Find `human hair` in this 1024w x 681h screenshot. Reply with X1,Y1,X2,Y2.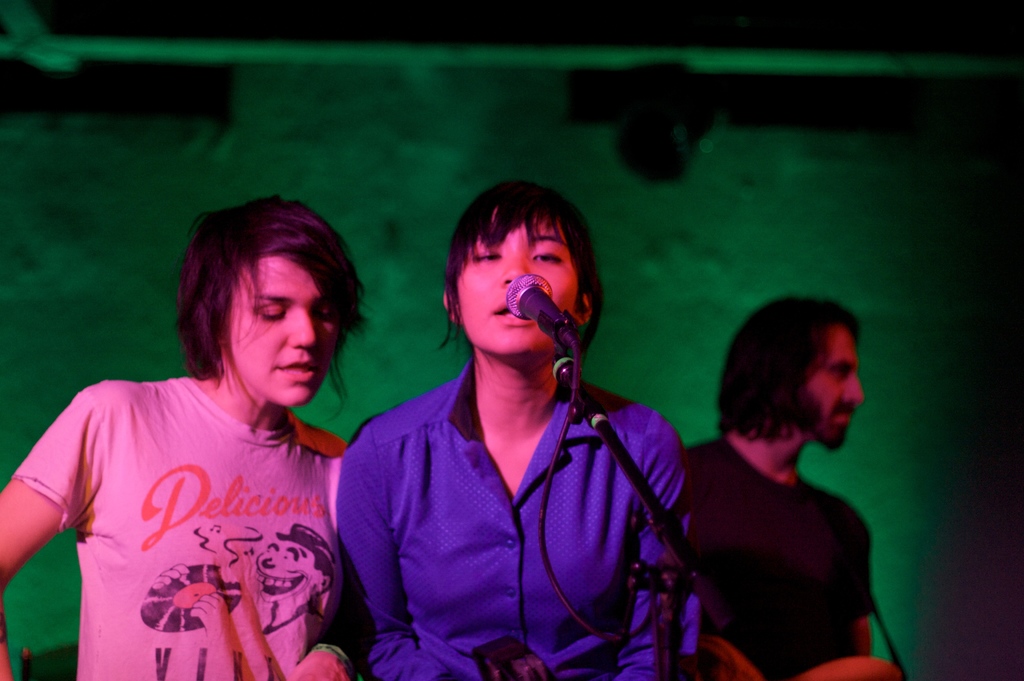
182,186,358,412.
